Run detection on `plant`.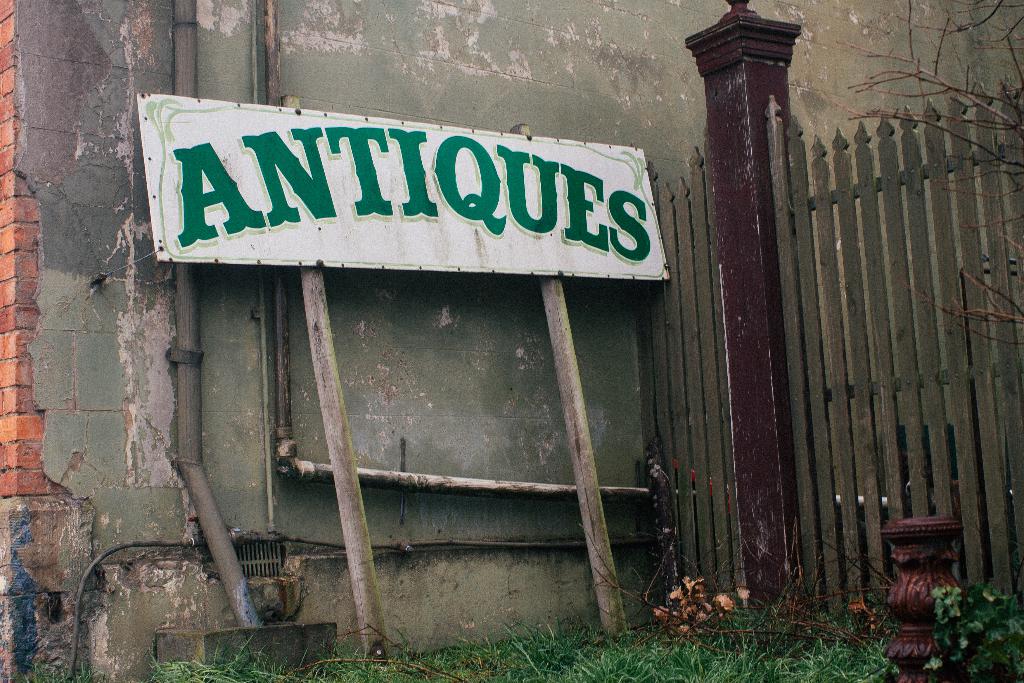
Result: bbox(919, 581, 1023, 682).
